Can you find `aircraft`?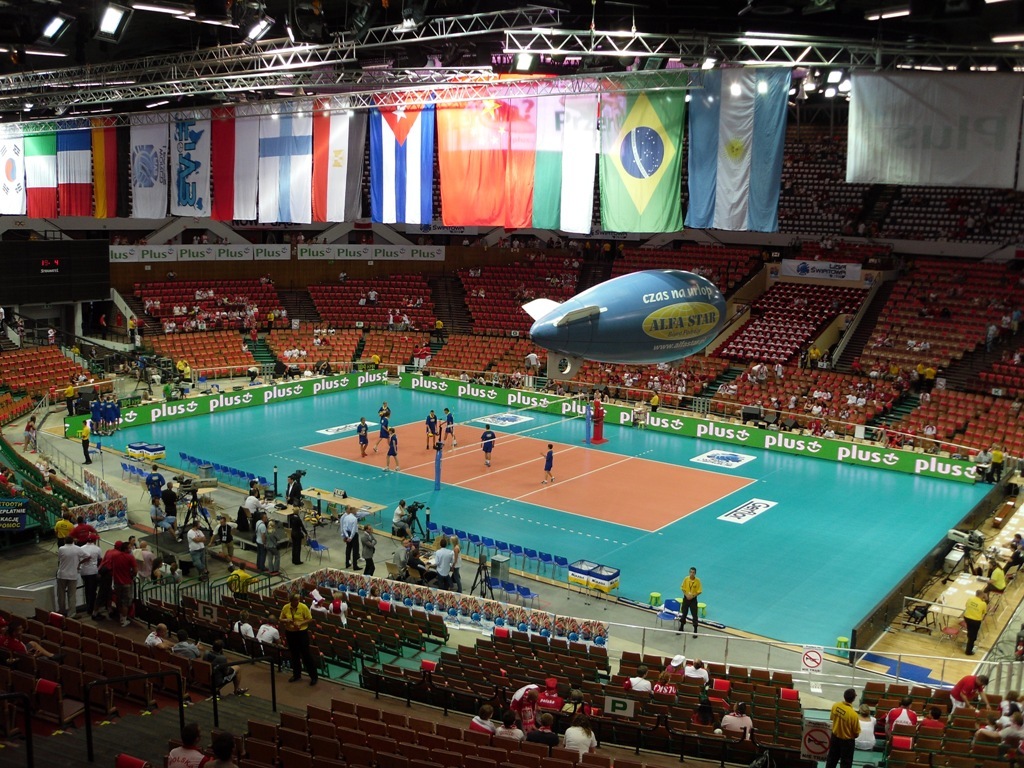
Yes, bounding box: <bbox>519, 254, 742, 369</bbox>.
